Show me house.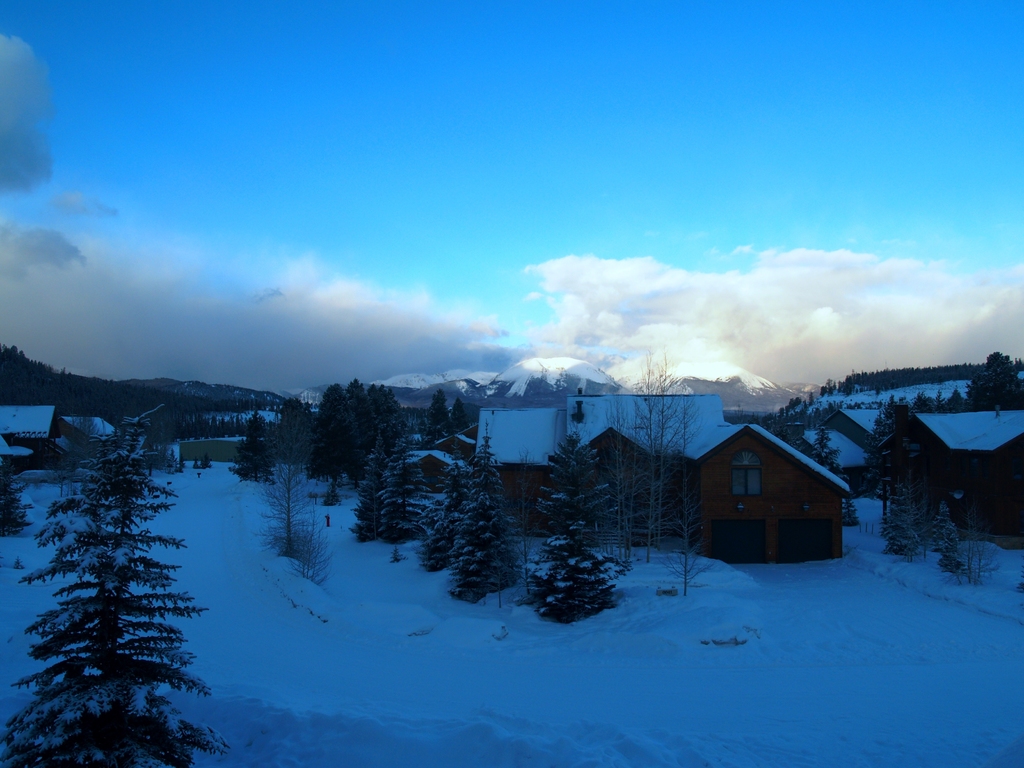
house is here: 1/406/67/466.
